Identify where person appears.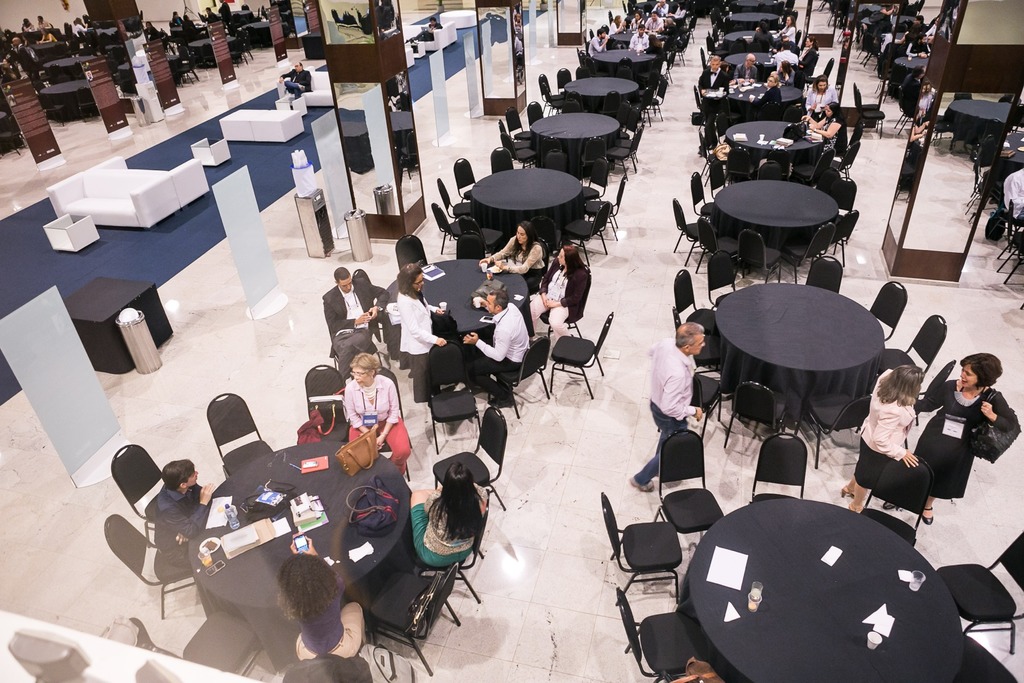
Appears at (216,0,232,26).
